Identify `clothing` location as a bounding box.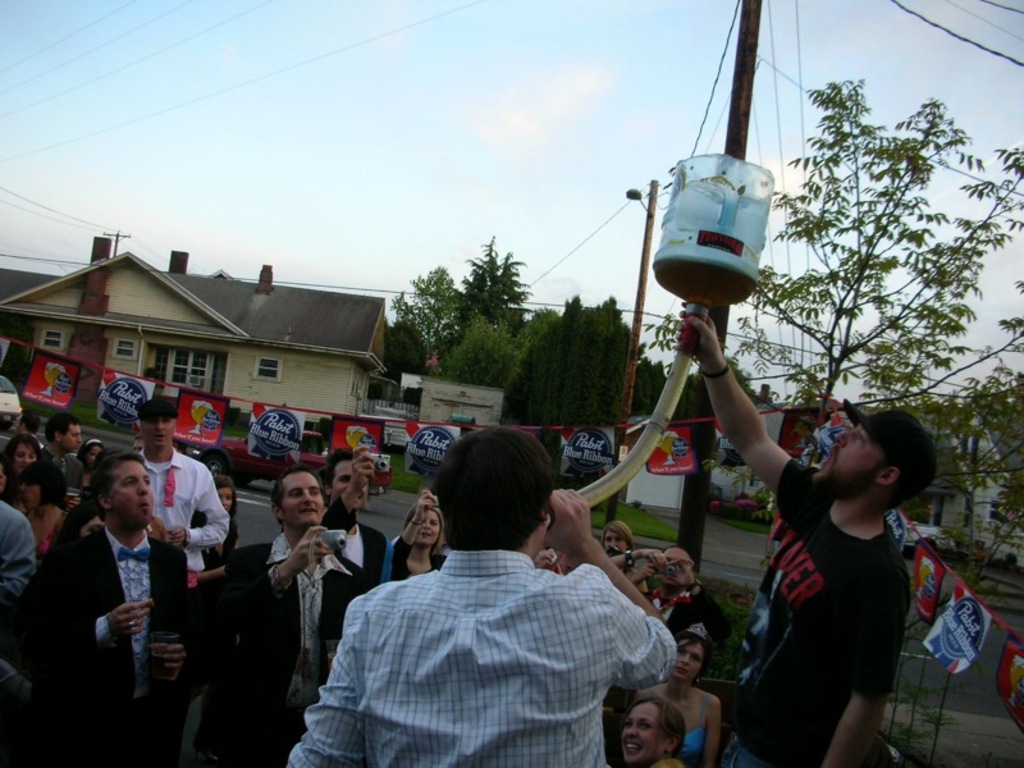
box=[307, 503, 669, 756].
